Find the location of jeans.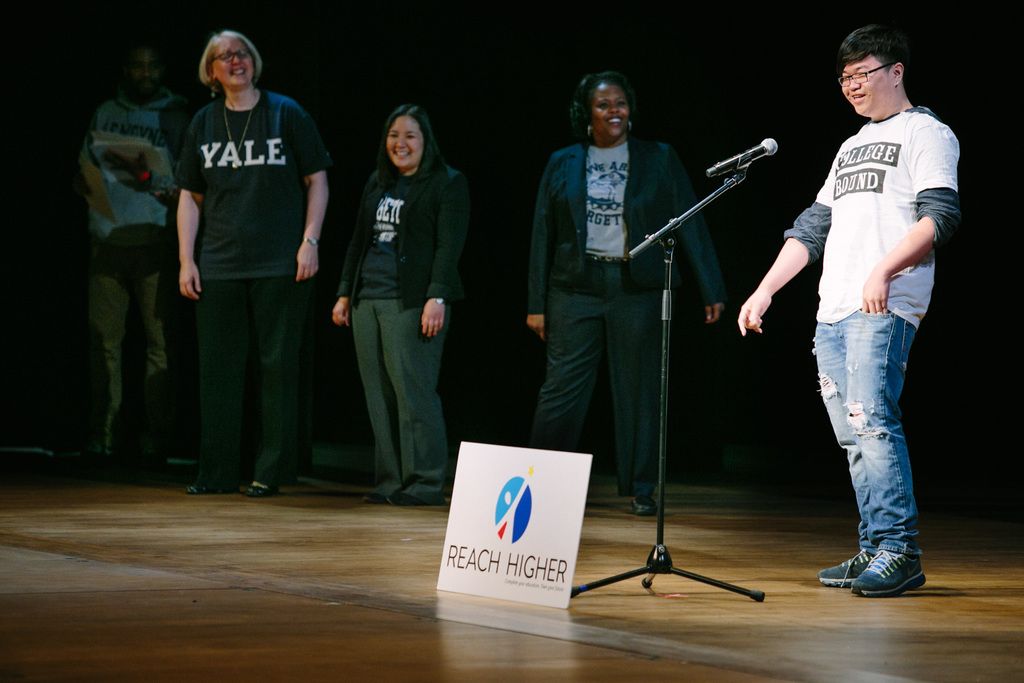
Location: BBox(814, 304, 932, 562).
